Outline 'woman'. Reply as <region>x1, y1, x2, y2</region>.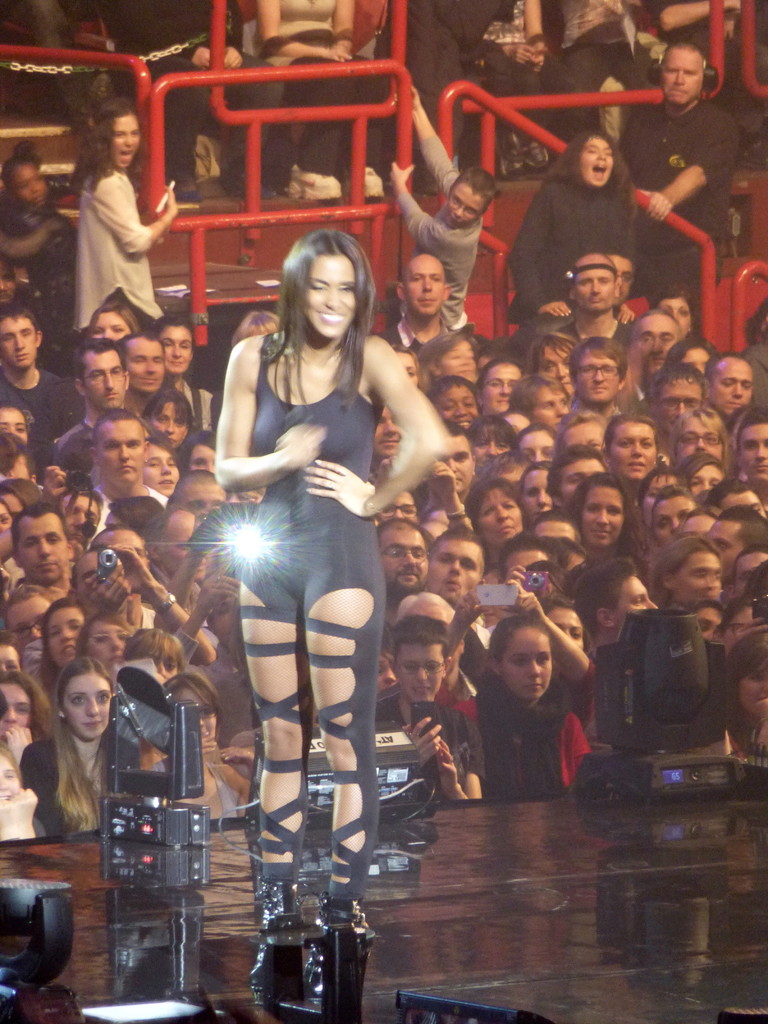
<region>155, 676, 256, 823</region>.
